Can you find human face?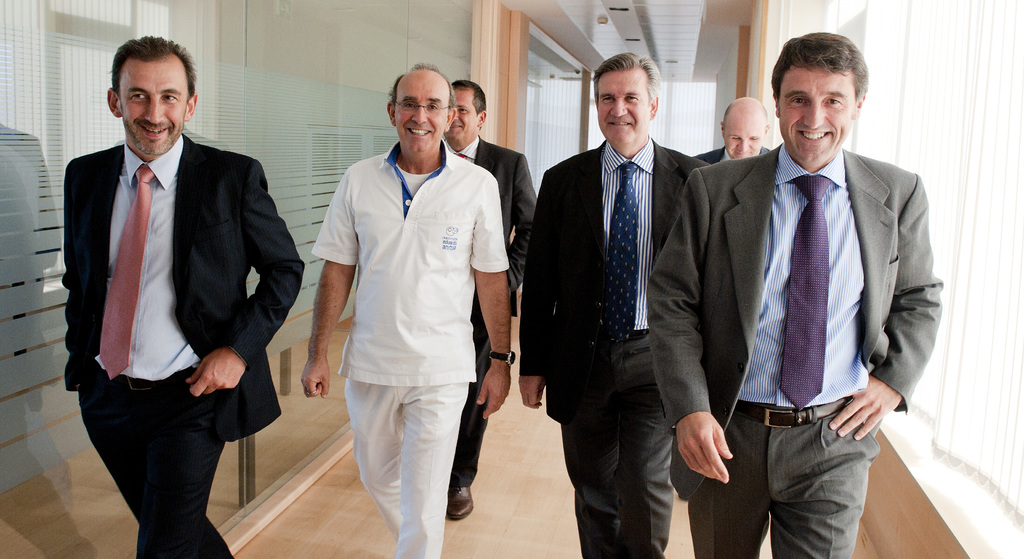
Yes, bounding box: crop(393, 67, 451, 154).
